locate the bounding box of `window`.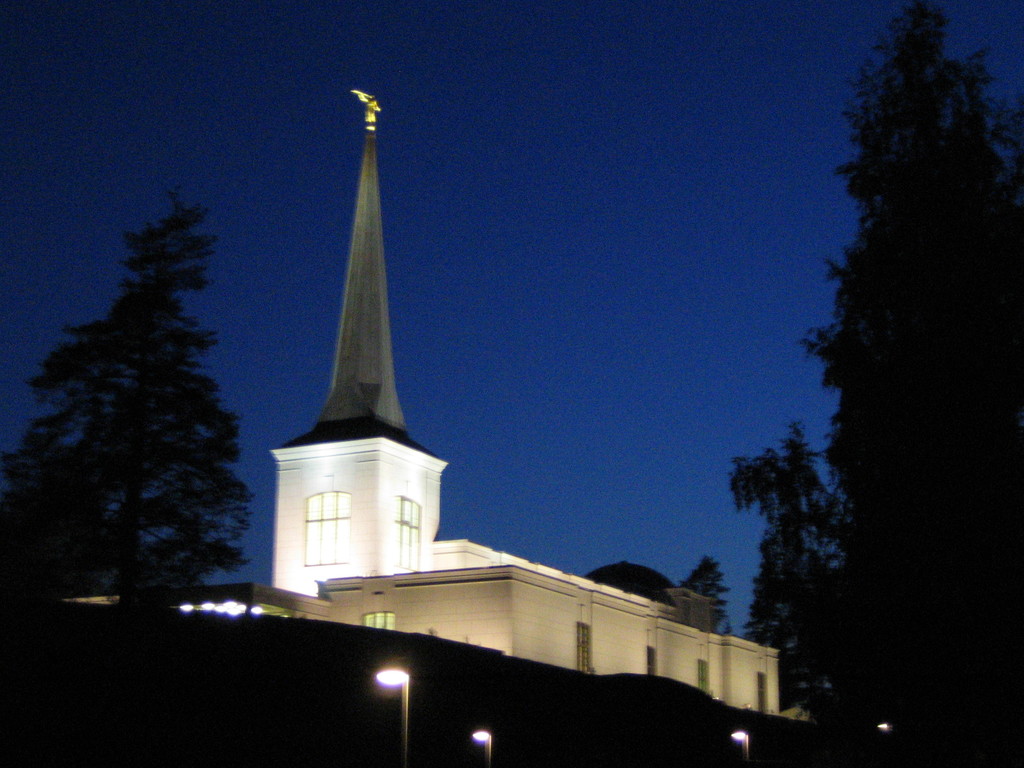
Bounding box: {"x1": 577, "y1": 622, "x2": 591, "y2": 675}.
